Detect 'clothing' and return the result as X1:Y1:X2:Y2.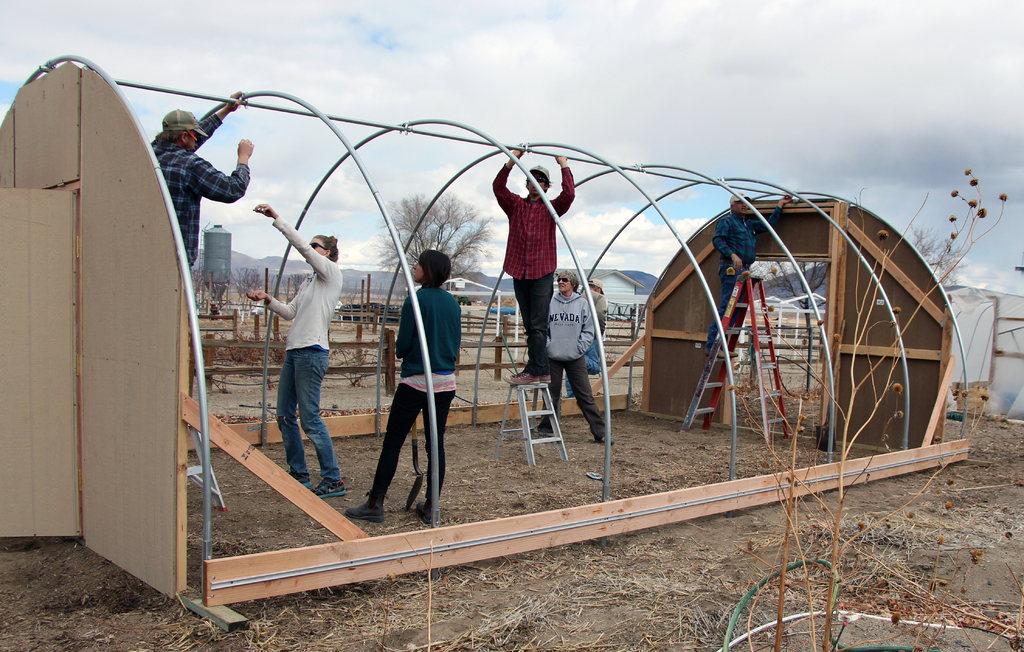
541:288:605:432.
